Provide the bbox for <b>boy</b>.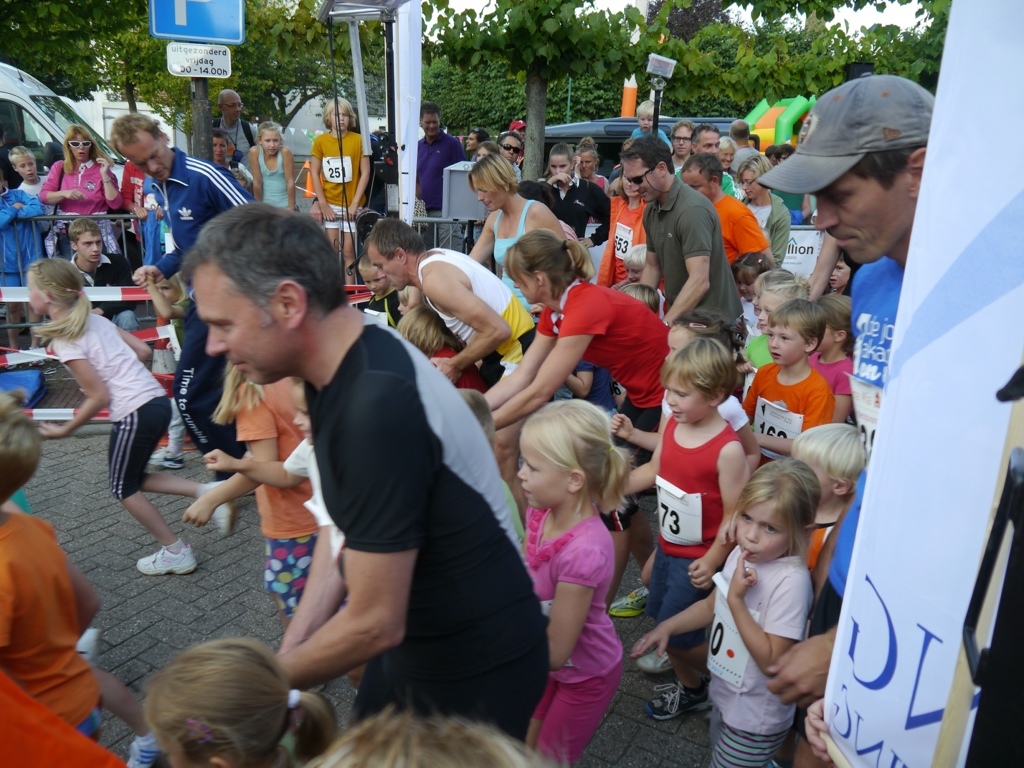
<bbox>793, 414, 867, 589</bbox>.
